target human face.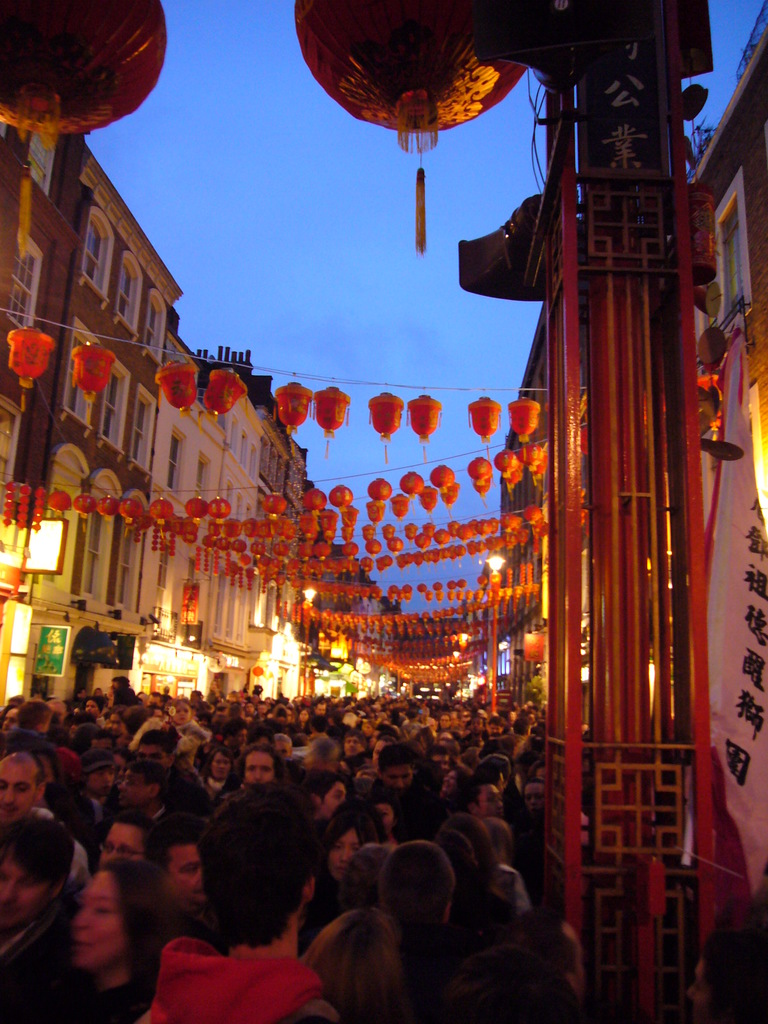
Target region: region(480, 781, 504, 817).
